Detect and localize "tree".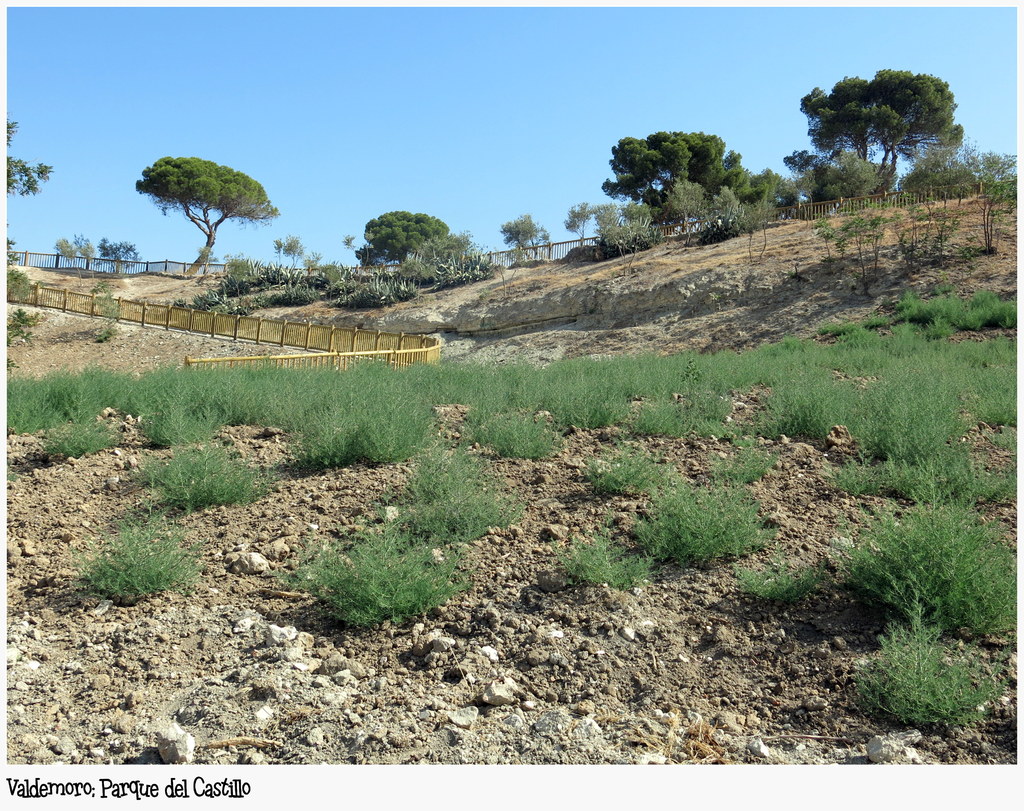
Localized at select_region(500, 211, 553, 262).
